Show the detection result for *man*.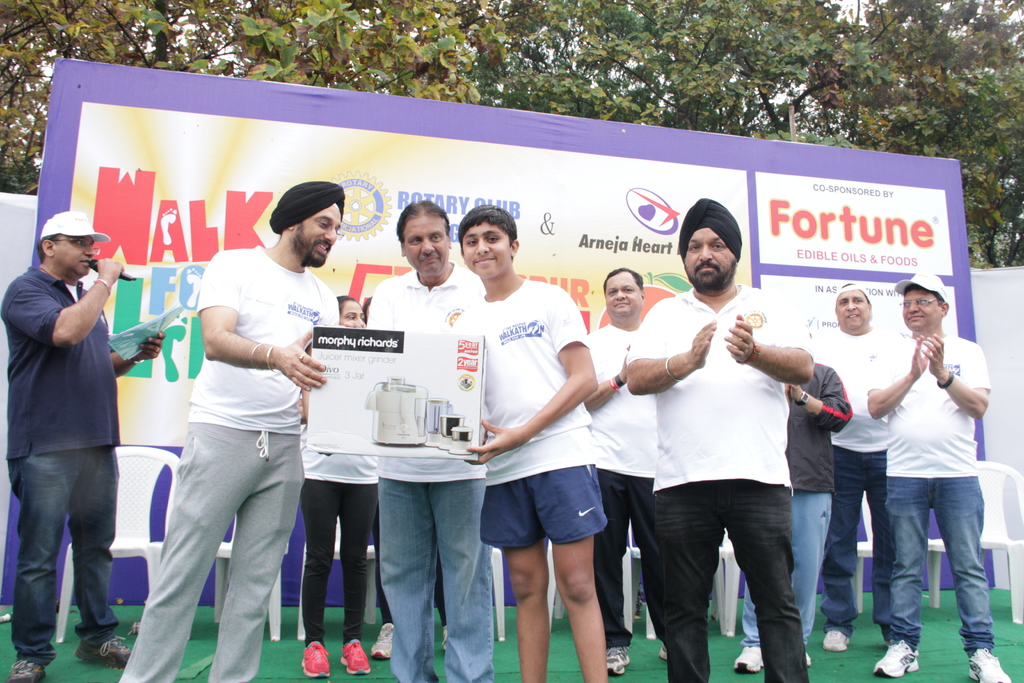
<region>0, 210, 161, 682</region>.
